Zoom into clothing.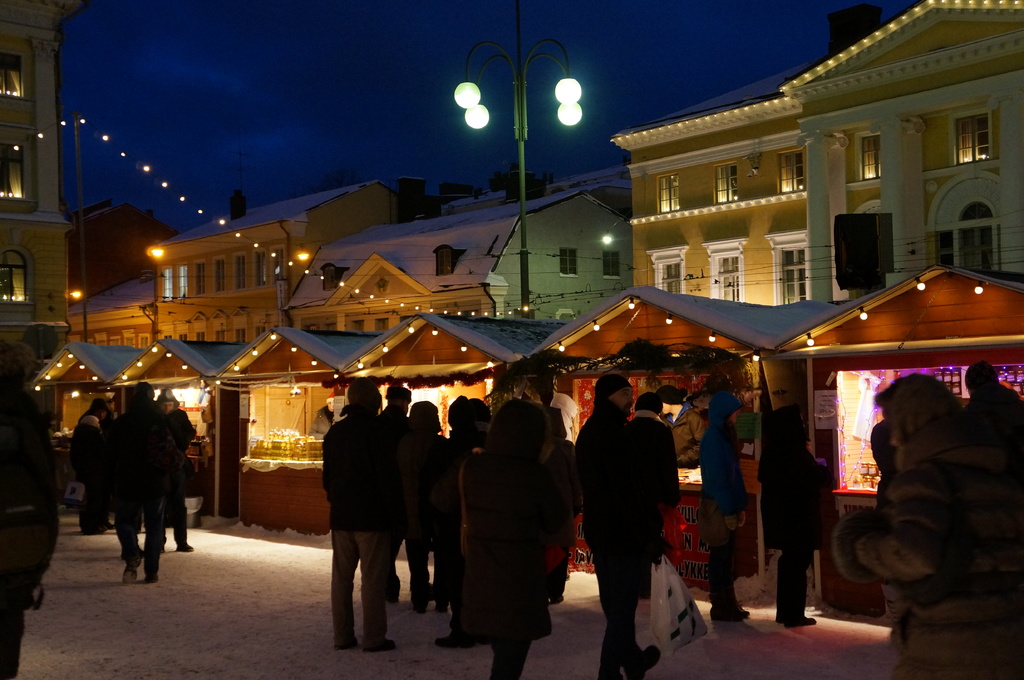
Zoom target: pyautogui.locateOnScreen(70, 406, 111, 533).
